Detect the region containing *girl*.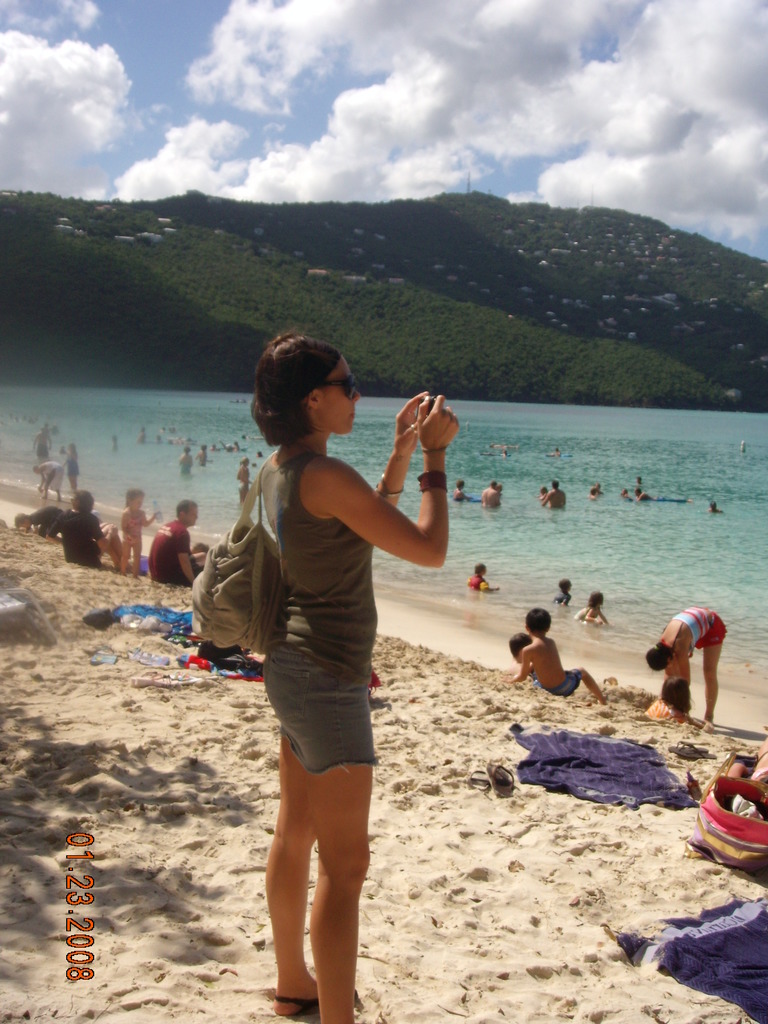
[118,489,162,573].
